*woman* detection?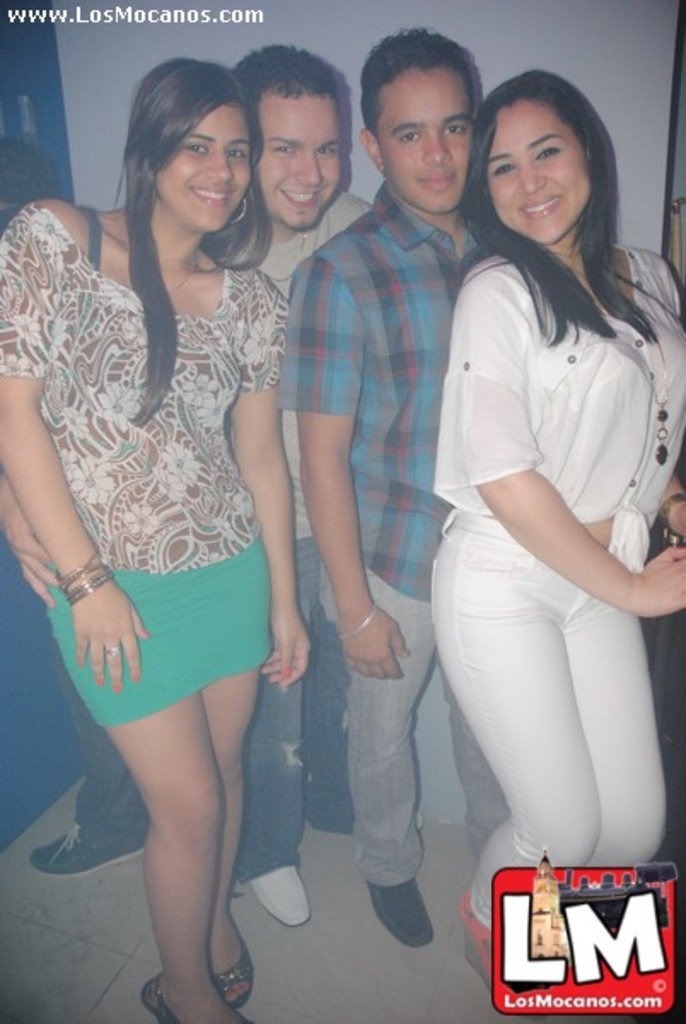
l=0, t=53, r=288, b=1022
